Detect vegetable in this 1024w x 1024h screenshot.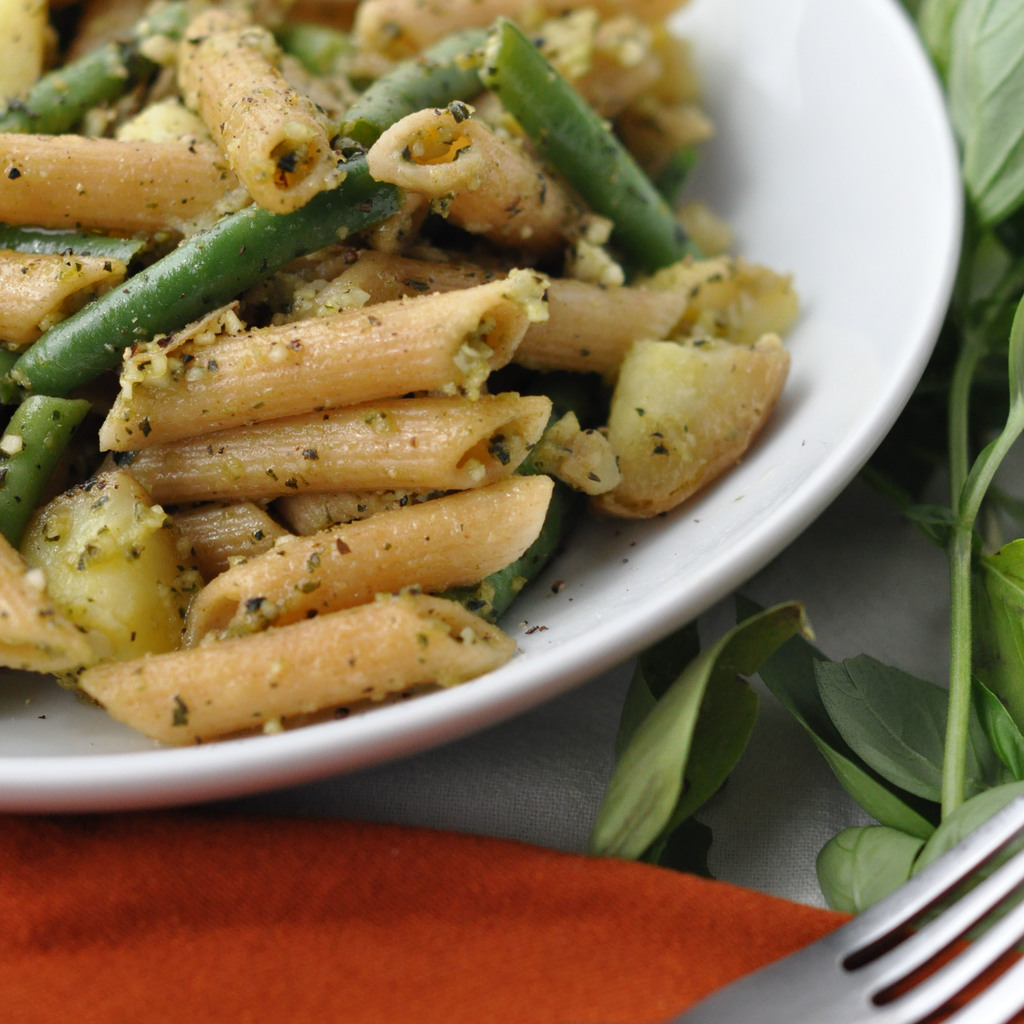
Detection: 0,1,191,129.
